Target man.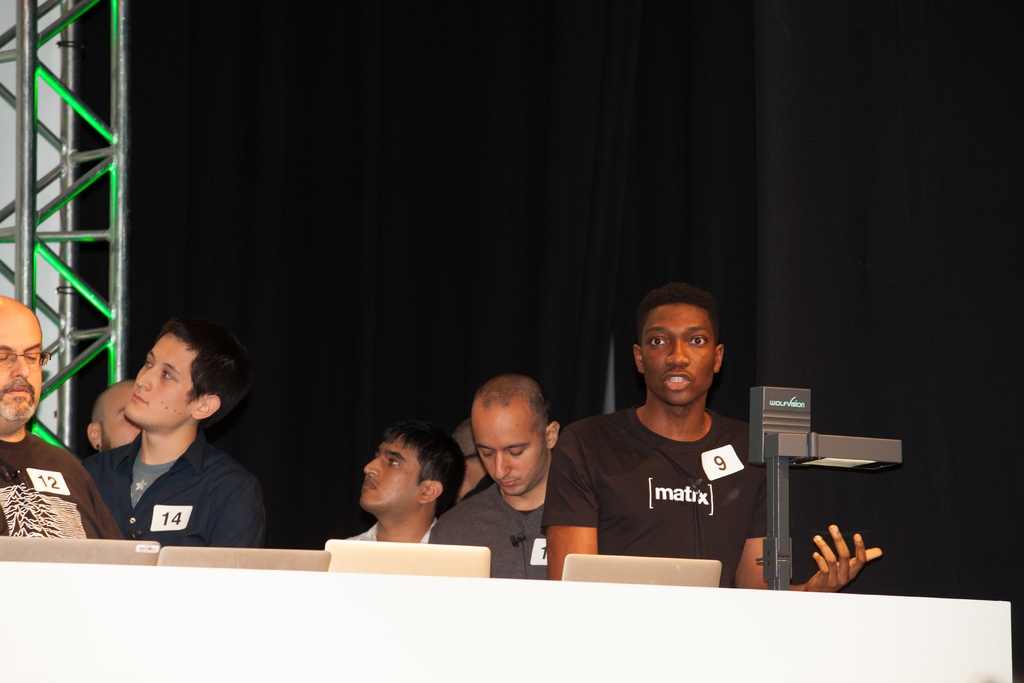
Target region: <bbox>82, 314, 264, 542</bbox>.
